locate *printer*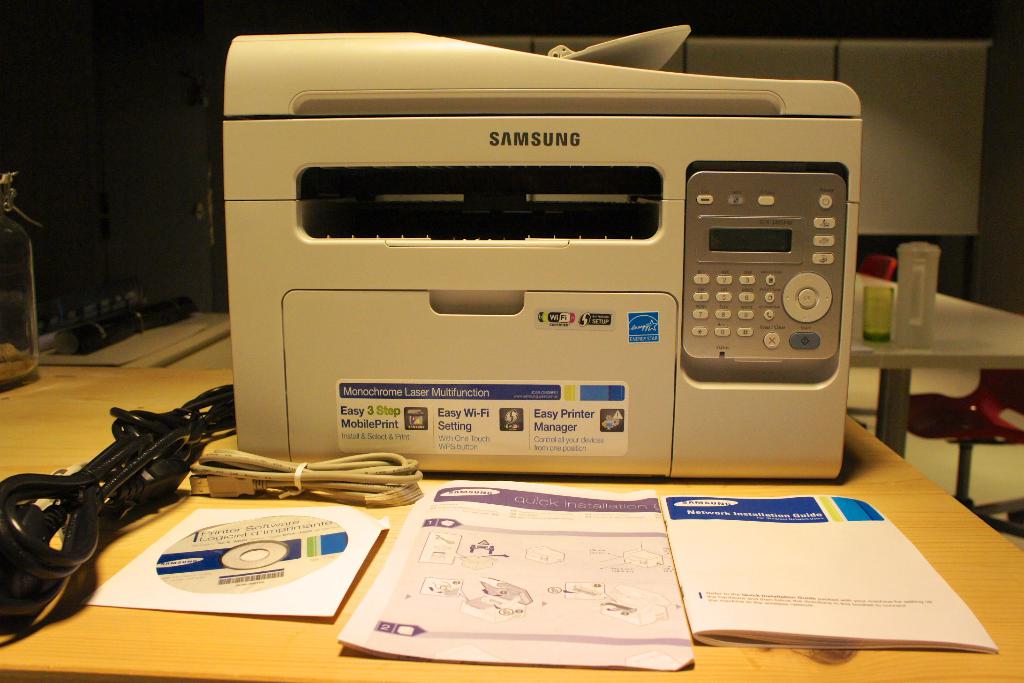
224:23:863:476
